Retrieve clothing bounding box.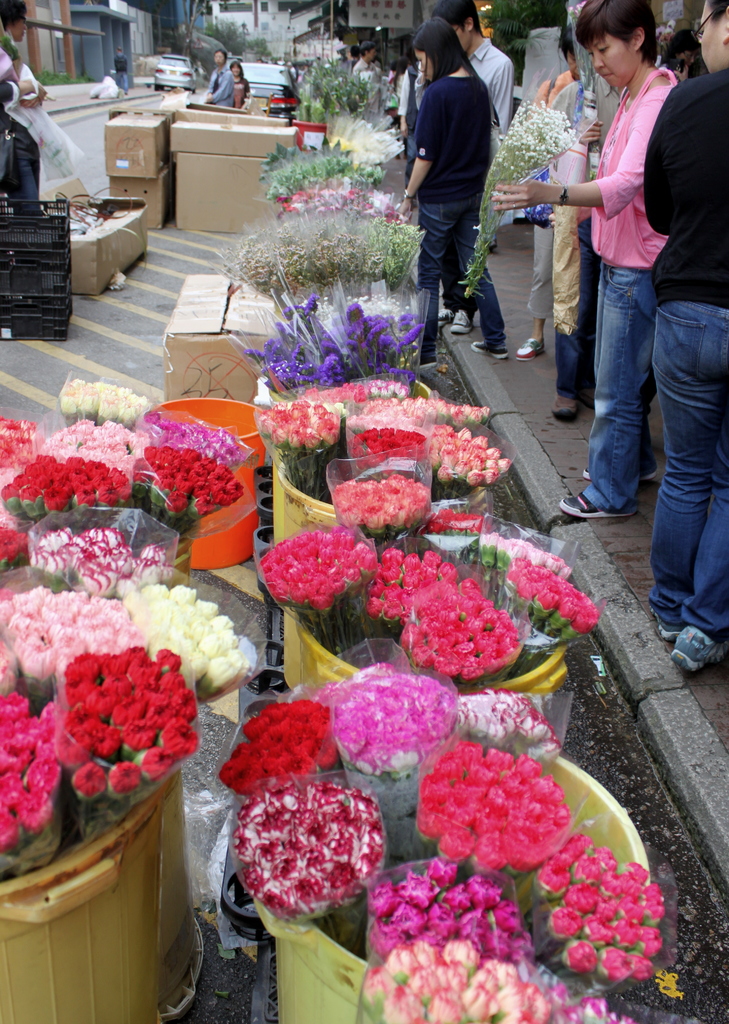
Bounding box: locate(352, 54, 382, 81).
